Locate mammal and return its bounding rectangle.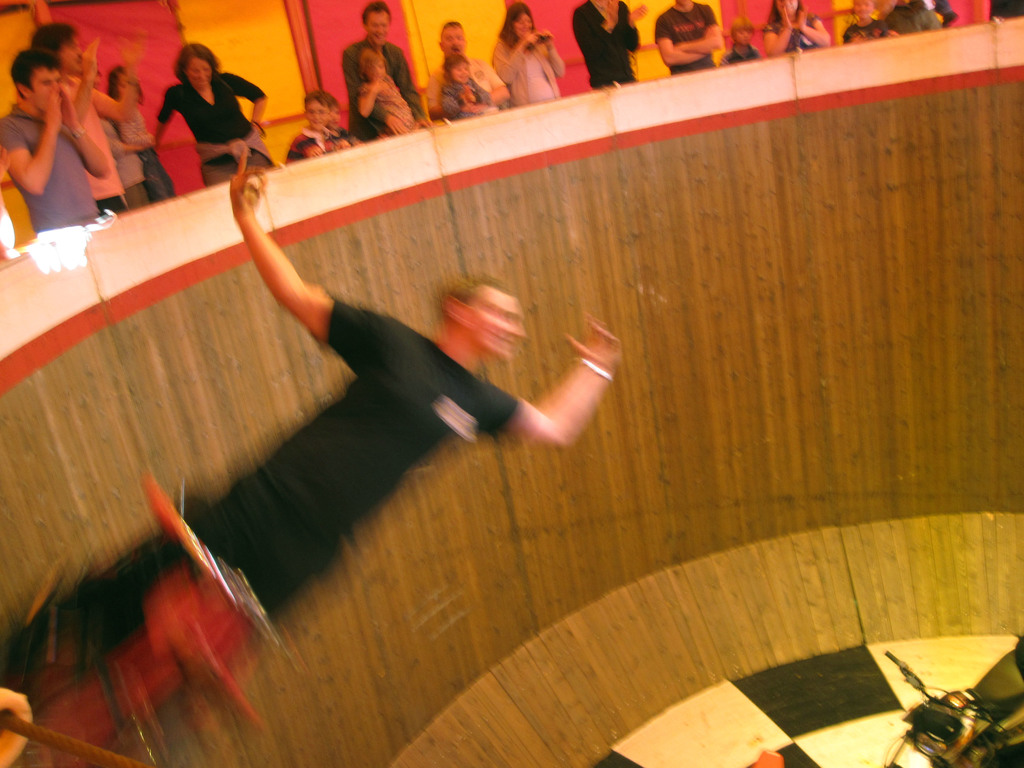
bbox=(0, 146, 620, 719).
